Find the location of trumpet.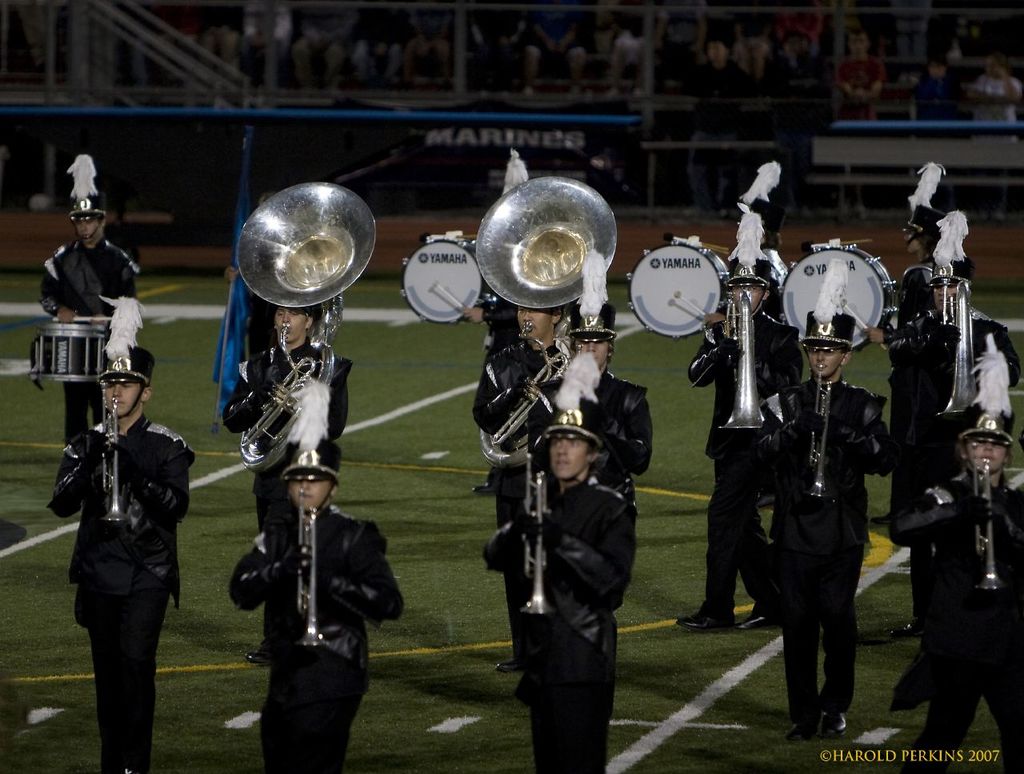
Location: (99, 393, 137, 533).
